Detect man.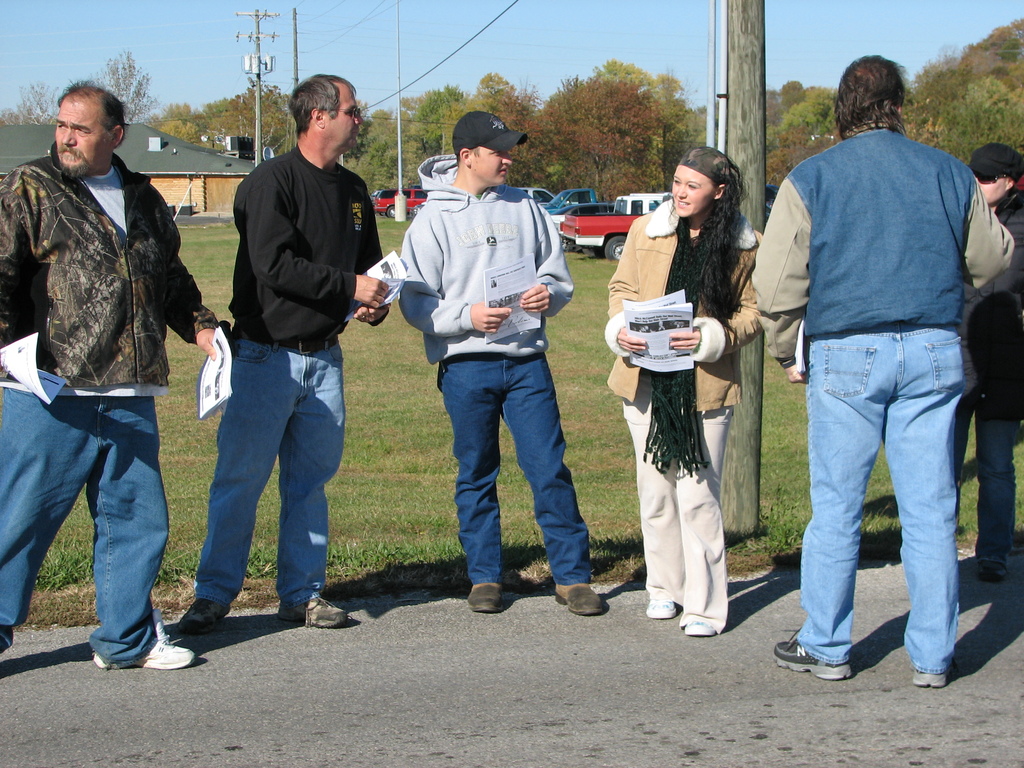
Detected at box=[952, 145, 1023, 580].
